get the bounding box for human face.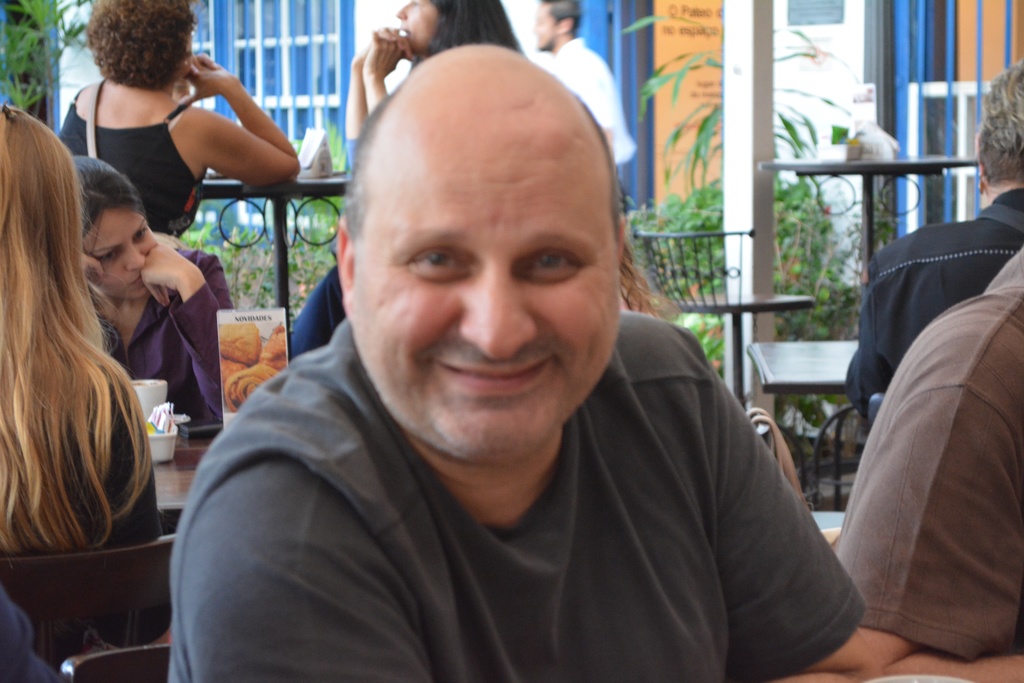
rect(70, 201, 157, 299).
